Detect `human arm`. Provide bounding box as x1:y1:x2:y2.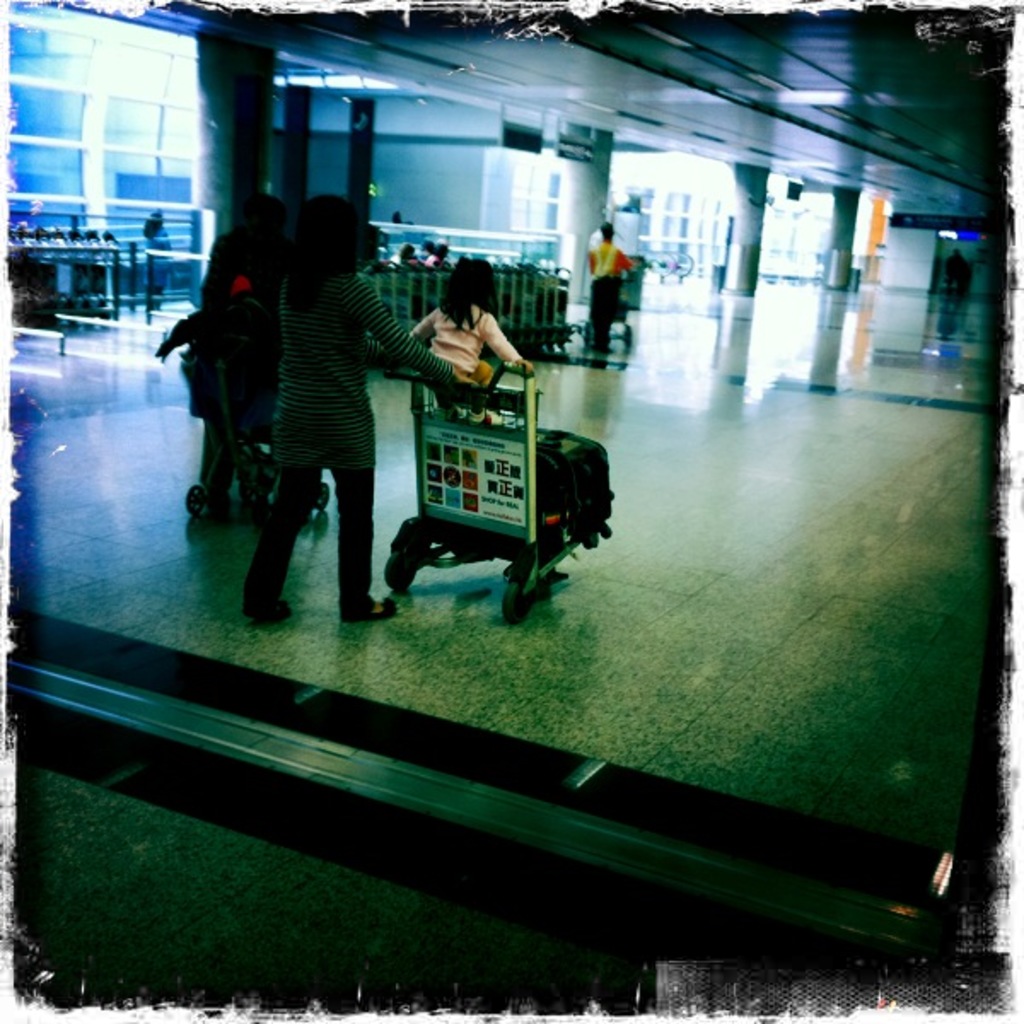
476:309:541:382.
